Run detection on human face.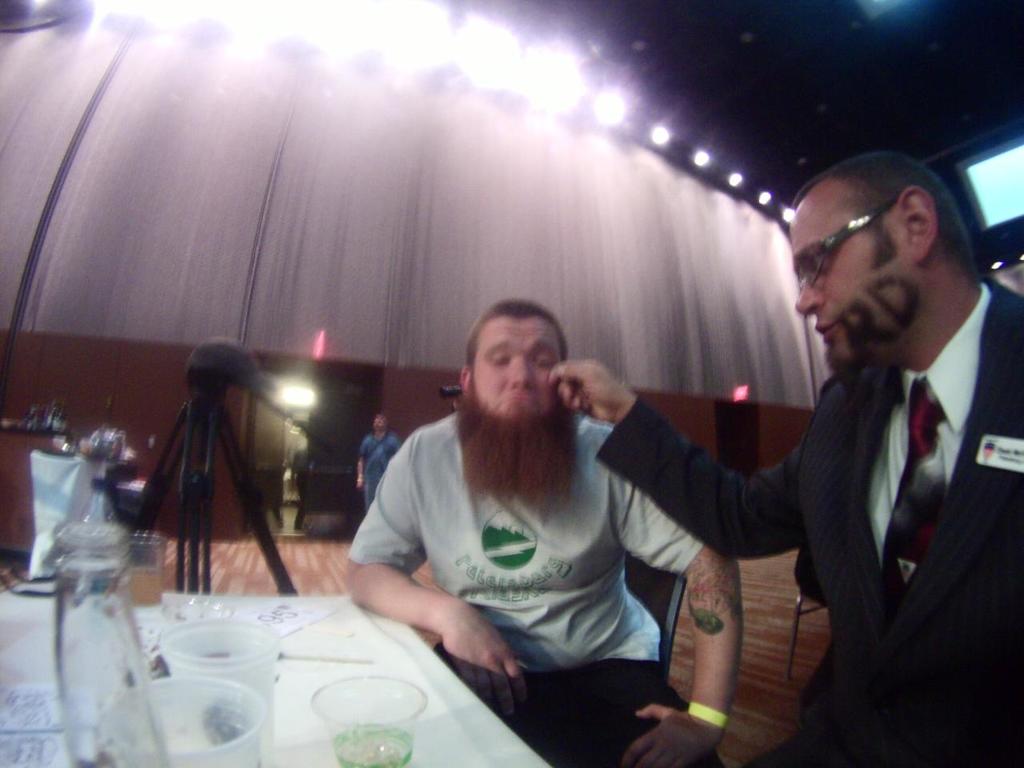
Result: {"left": 363, "top": 406, "right": 387, "bottom": 434}.
